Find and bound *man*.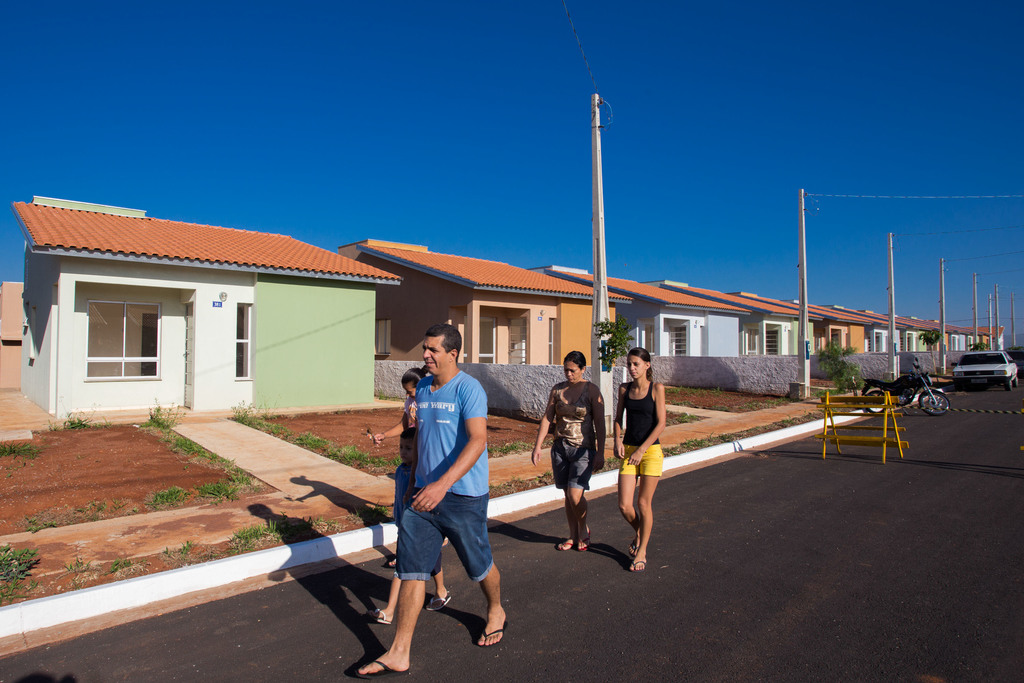
Bound: left=380, top=315, right=512, bottom=662.
